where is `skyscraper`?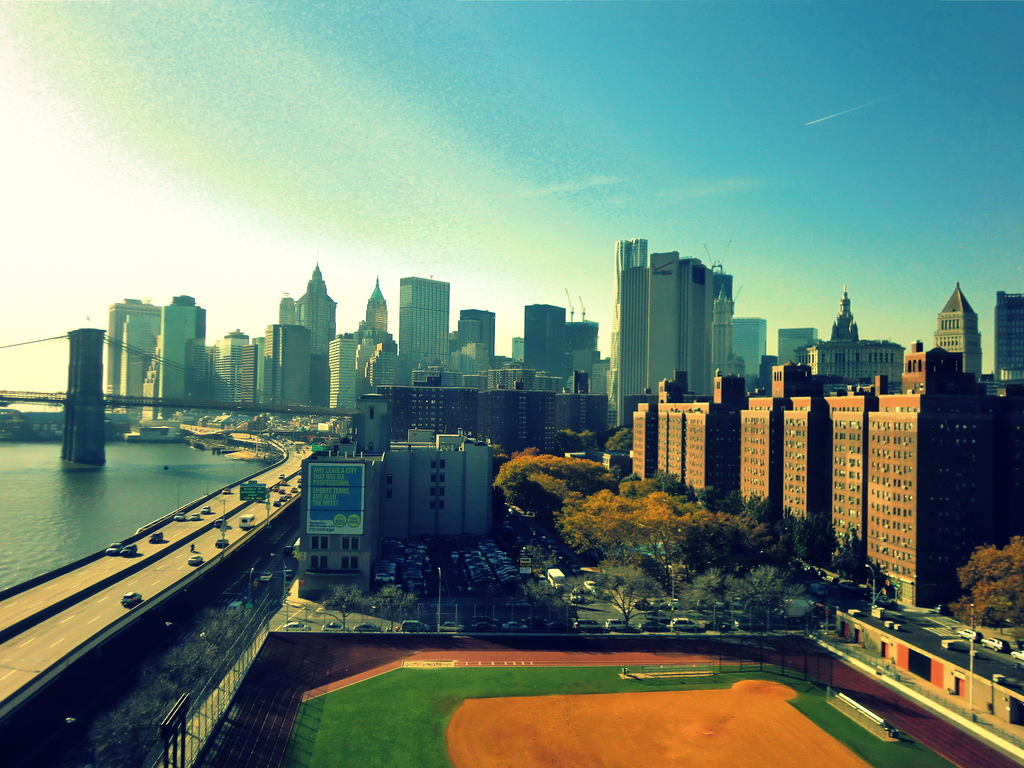
x1=398, y1=279, x2=450, y2=385.
